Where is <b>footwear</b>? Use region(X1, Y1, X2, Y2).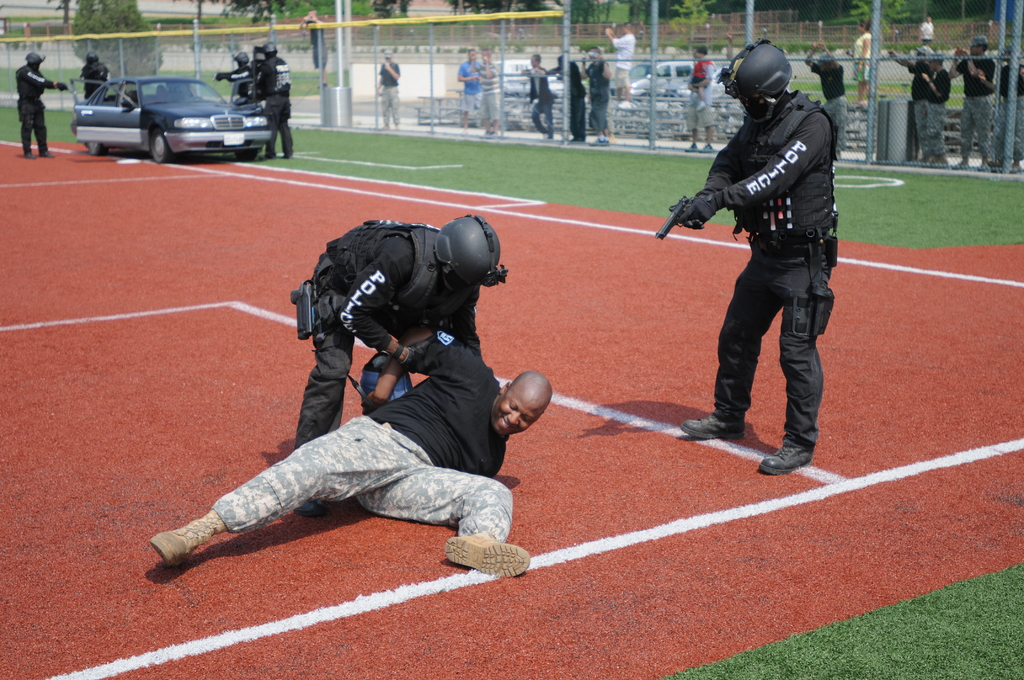
region(592, 135, 609, 145).
